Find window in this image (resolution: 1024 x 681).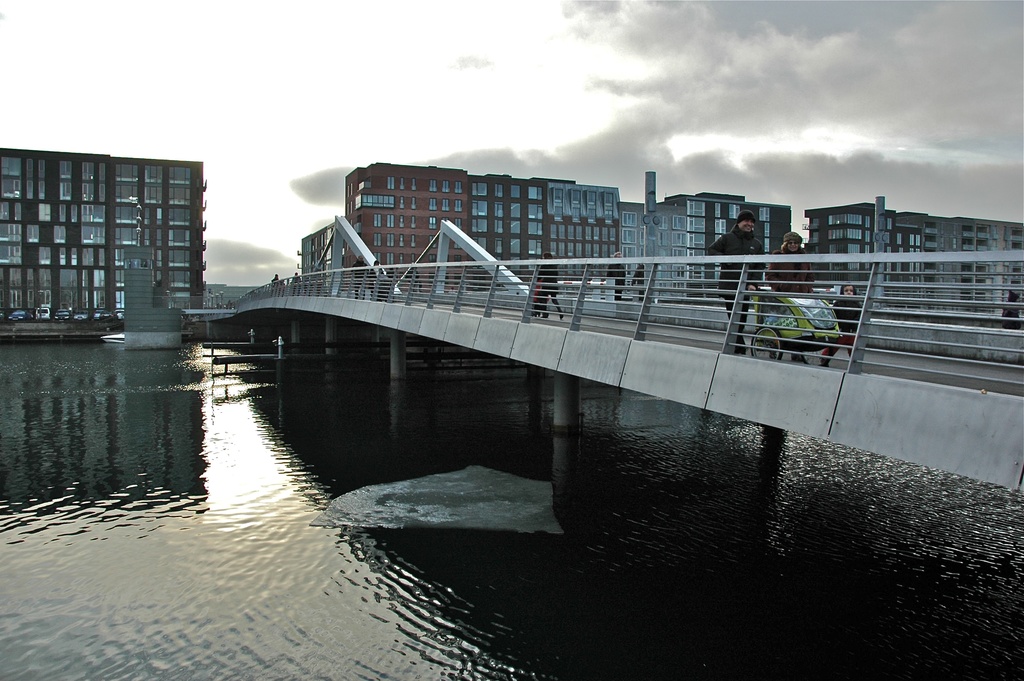
(886,217,891,231).
